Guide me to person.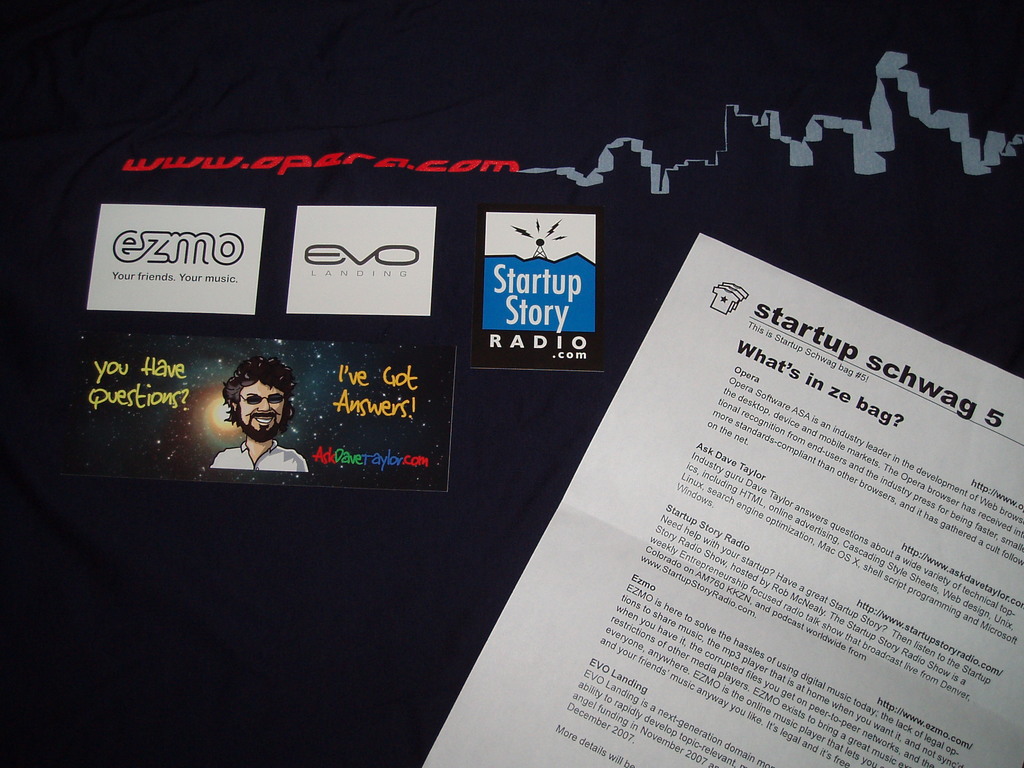
Guidance: crop(196, 349, 311, 501).
